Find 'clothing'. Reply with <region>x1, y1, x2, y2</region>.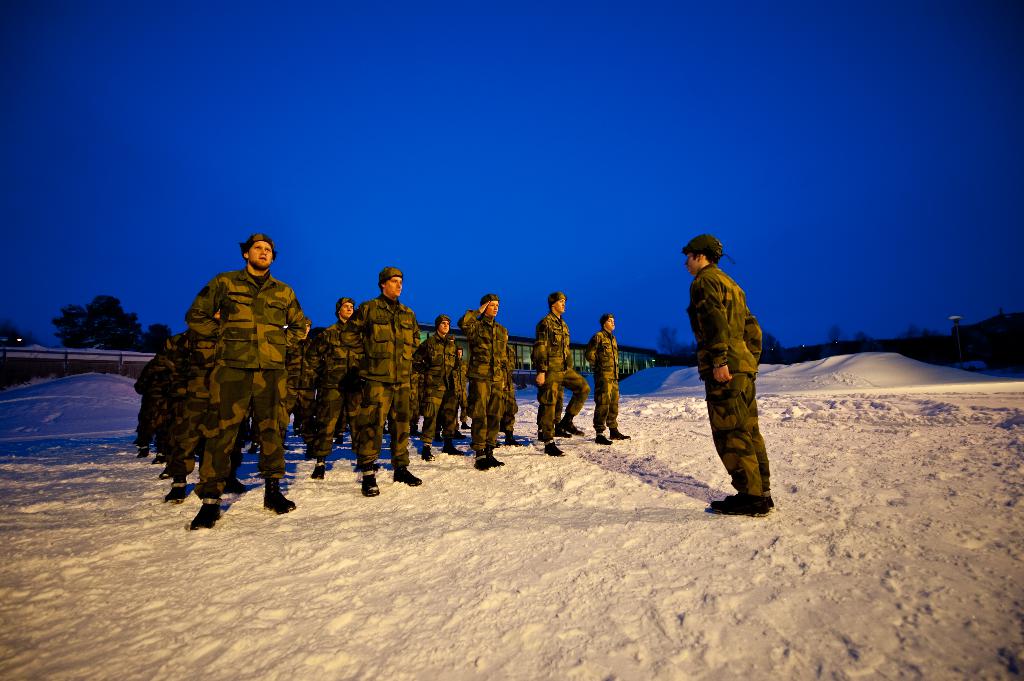
<region>689, 264, 769, 501</region>.
